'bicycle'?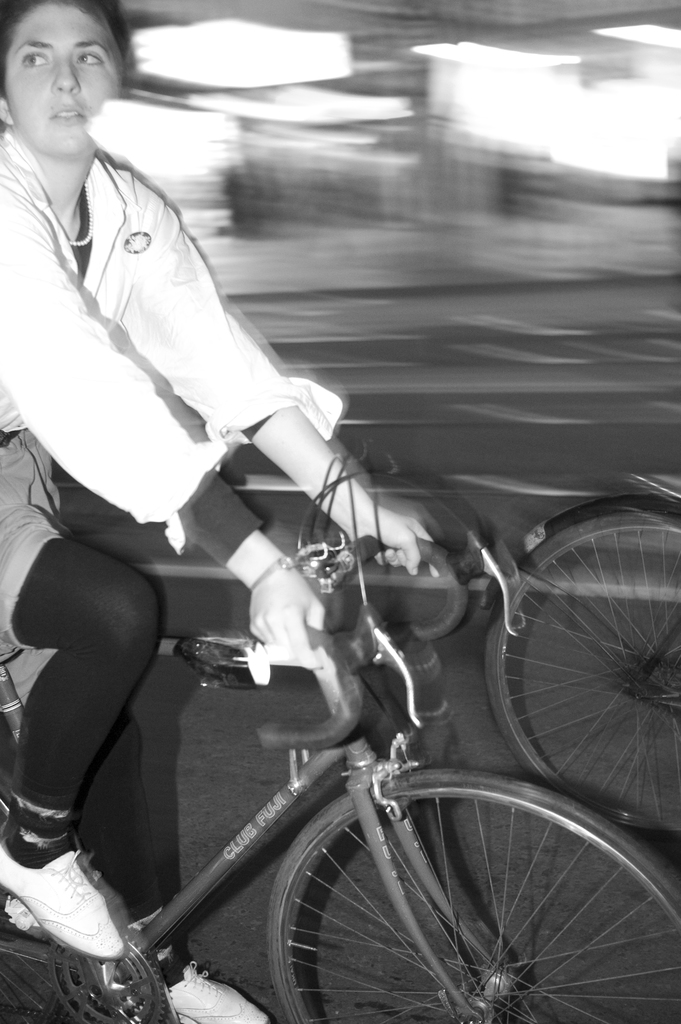
0, 456, 678, 1021
